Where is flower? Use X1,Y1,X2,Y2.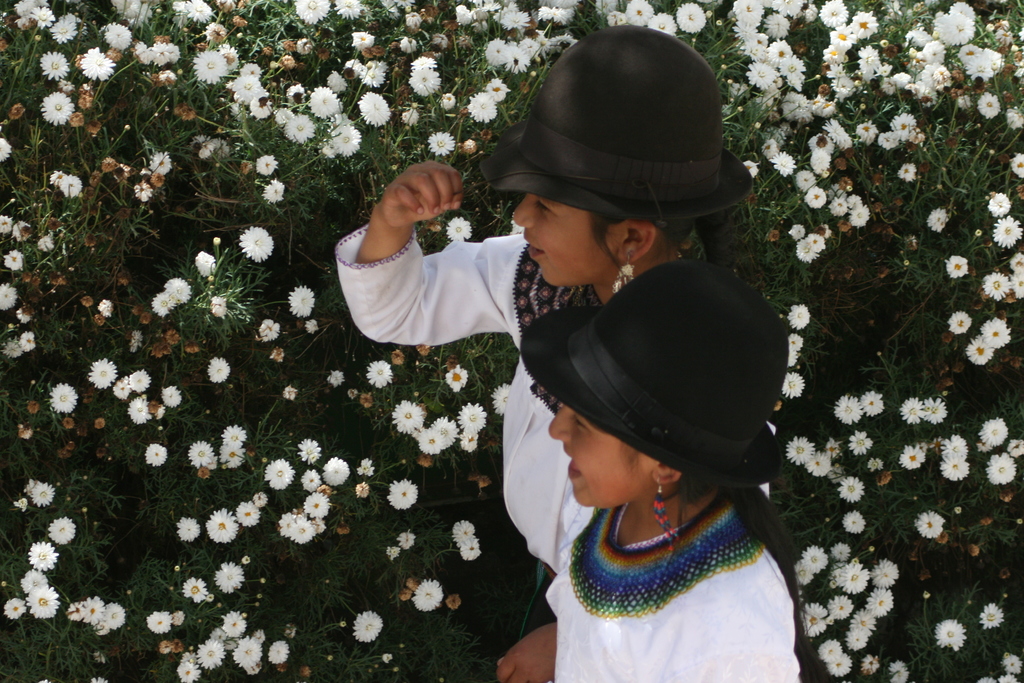
260,182,281,204.
